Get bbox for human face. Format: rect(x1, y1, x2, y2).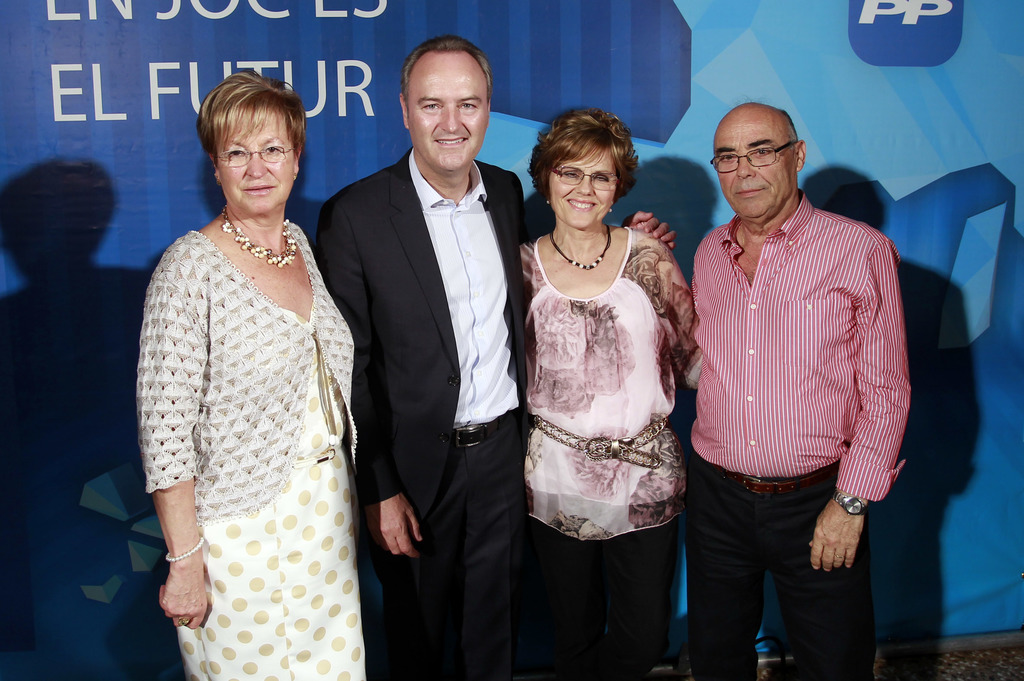
rect(409, 55, 492, 172).
